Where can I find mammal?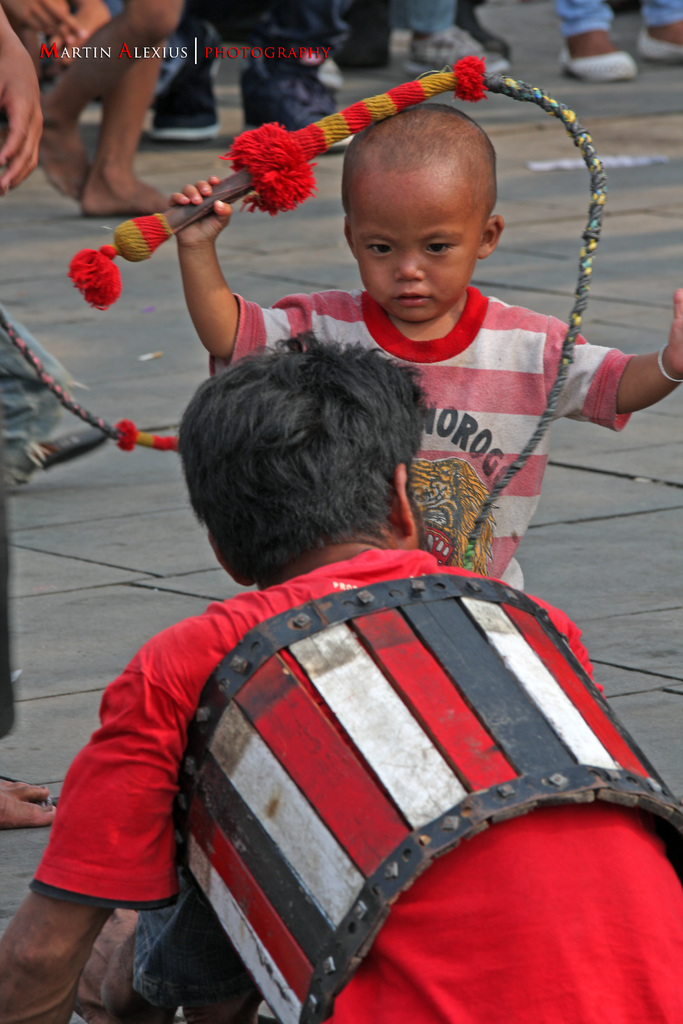
You can find it at {"left": 547, "top": 0, "right": 682, "bottom": 84}.
